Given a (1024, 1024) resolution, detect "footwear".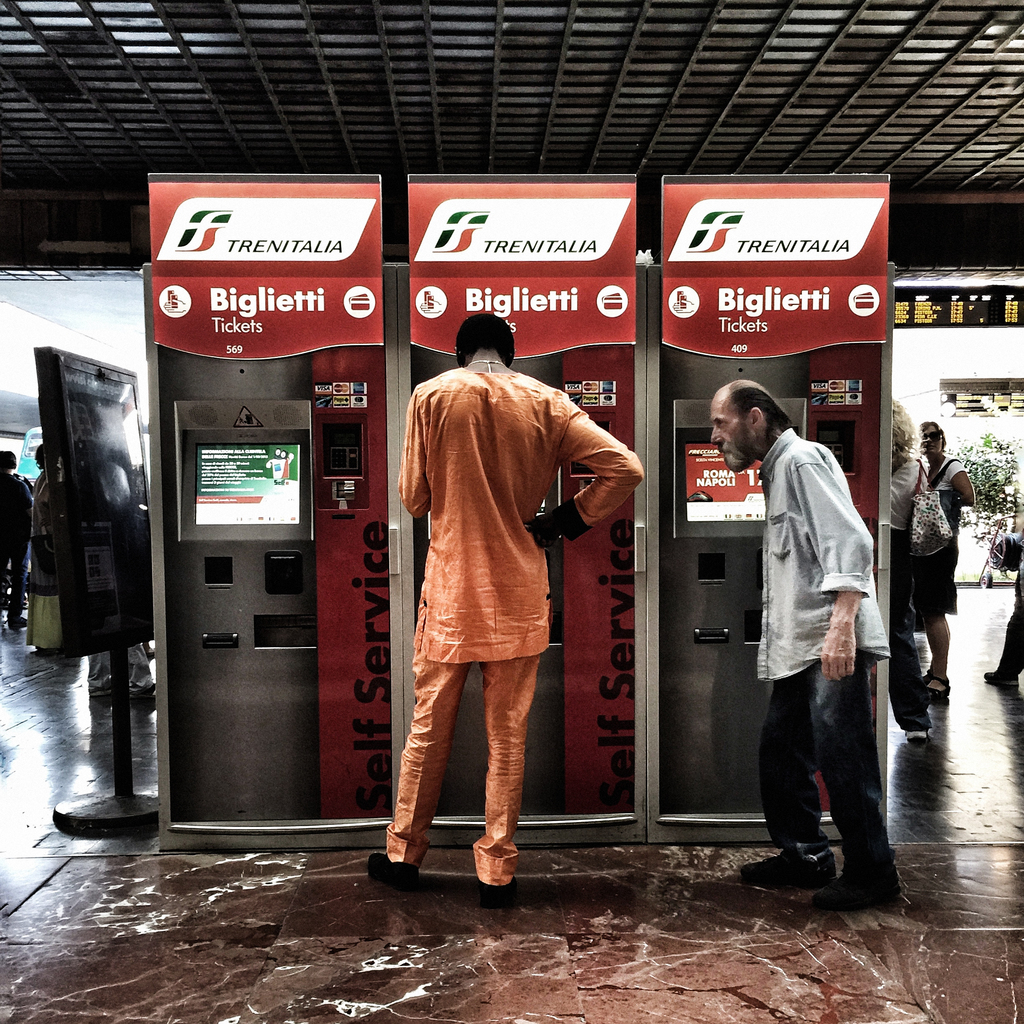
(left=738, top=837, right=845, bottom=890).
